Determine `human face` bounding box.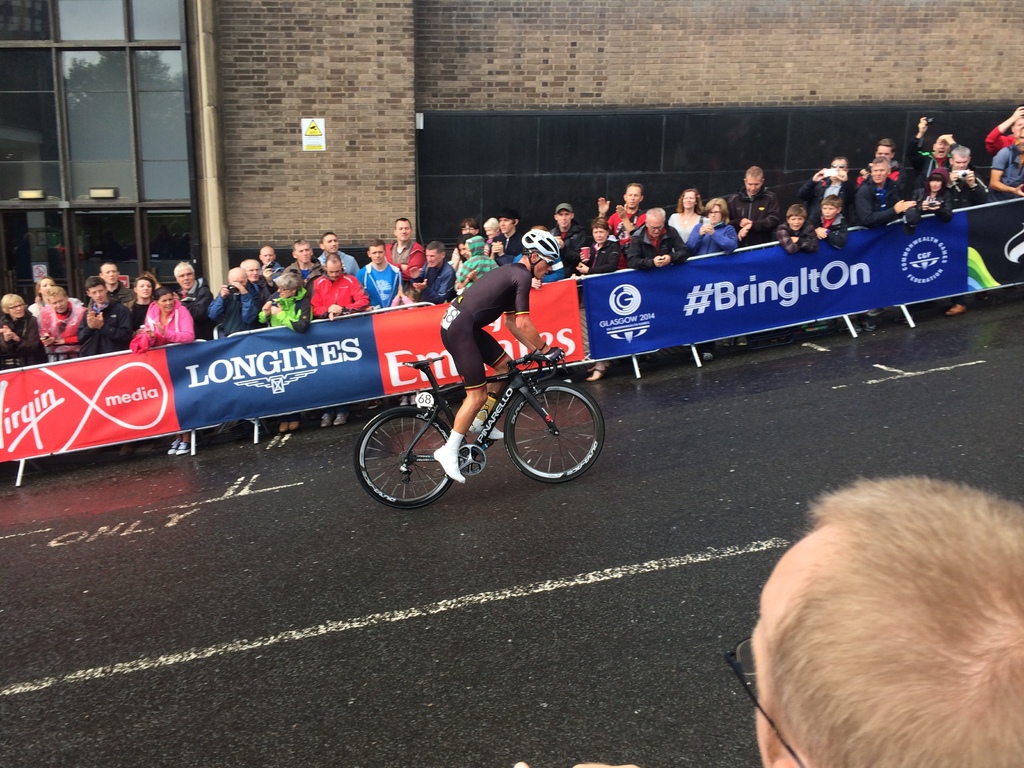
Determined: x1=821 y1=204 x2=836 y2=220.
